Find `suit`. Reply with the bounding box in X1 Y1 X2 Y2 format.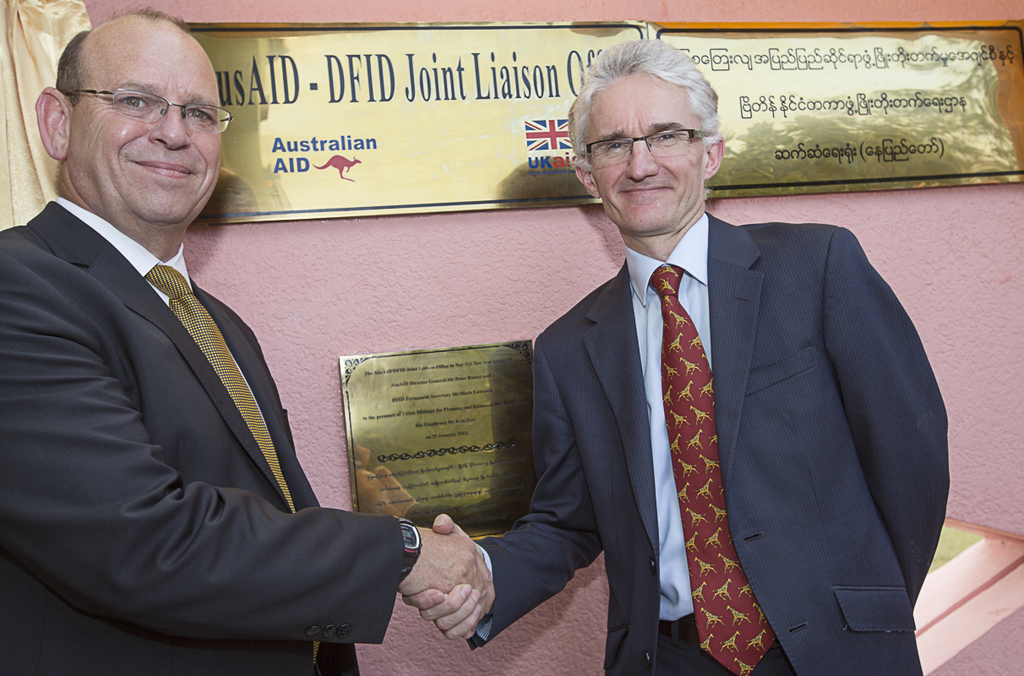
491 140 946 661.
